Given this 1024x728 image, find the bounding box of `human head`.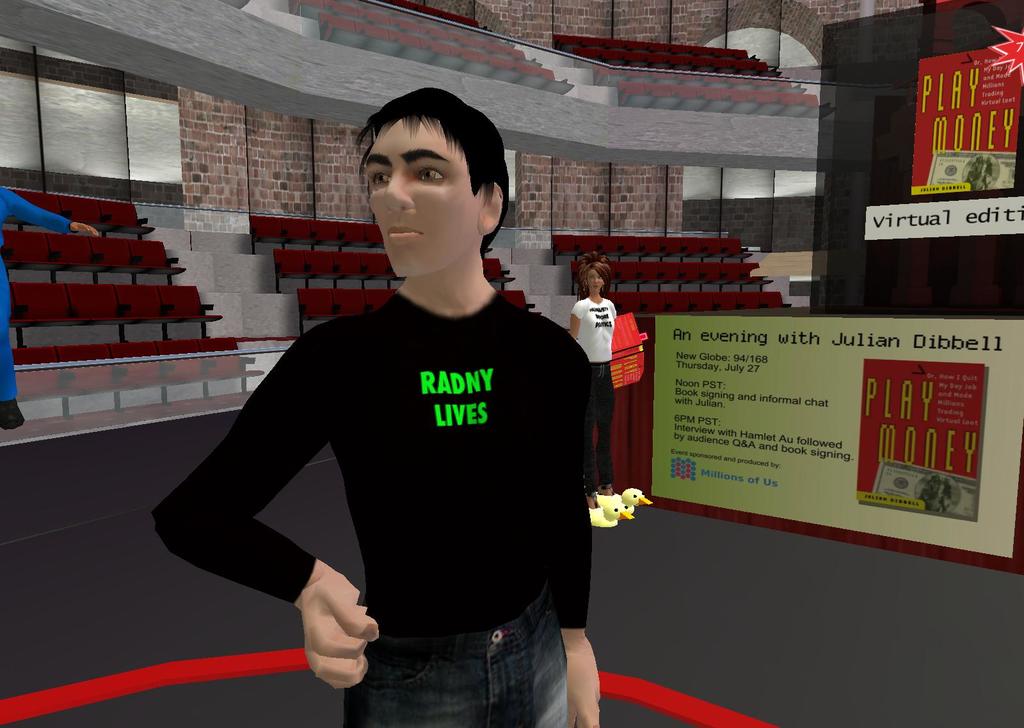
340, 86, 505, 275.
